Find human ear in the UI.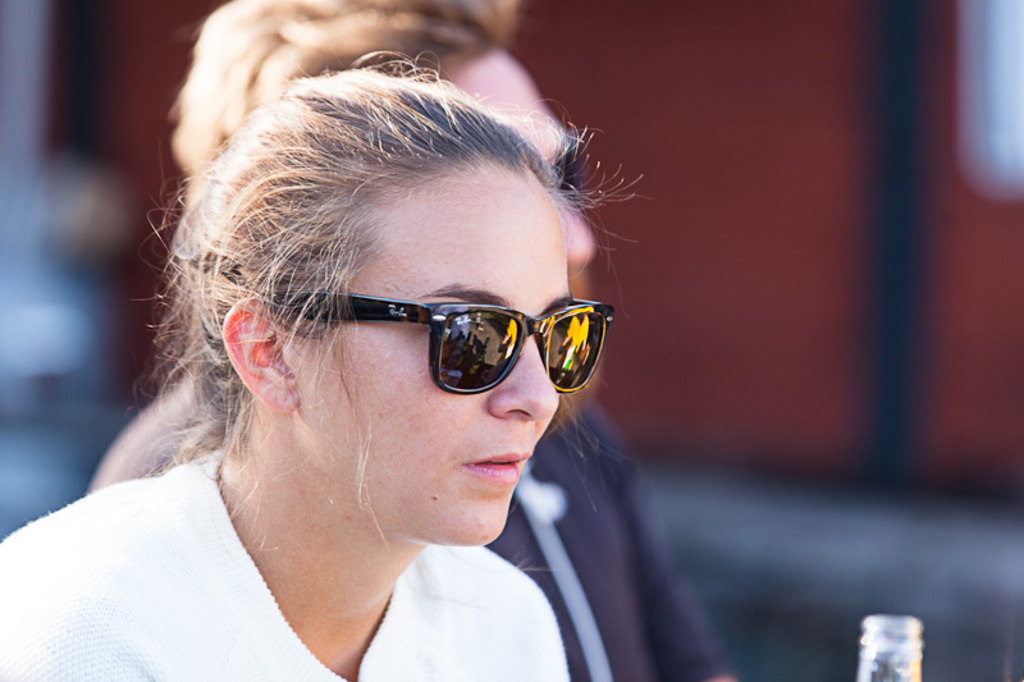
UI element at 219 290 301 415.
